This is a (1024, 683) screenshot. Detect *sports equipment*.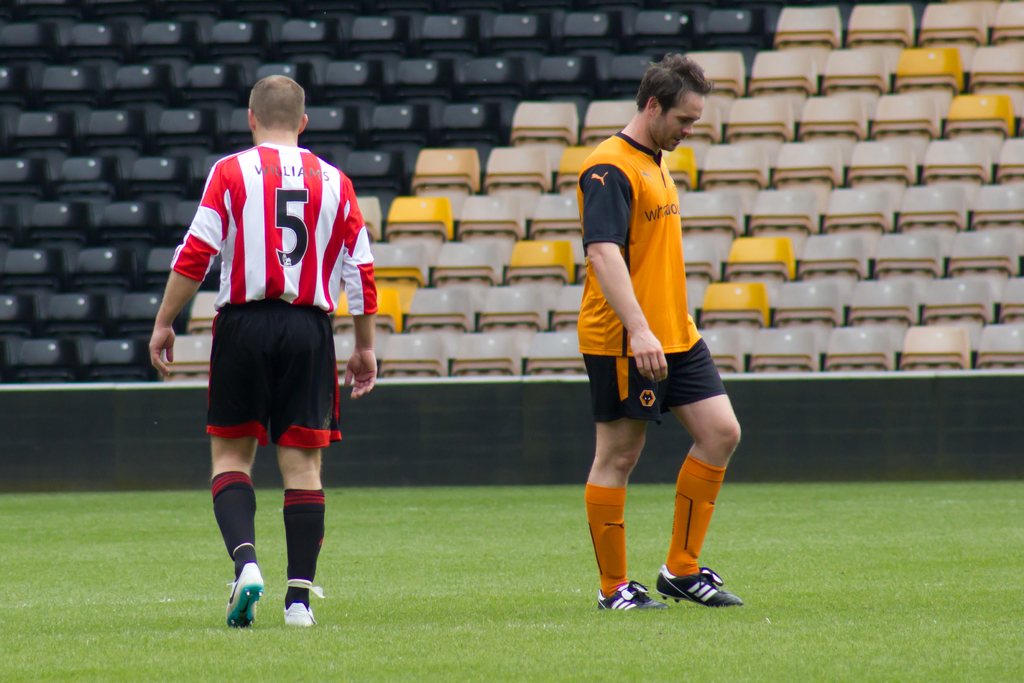
655 566 742 604.
